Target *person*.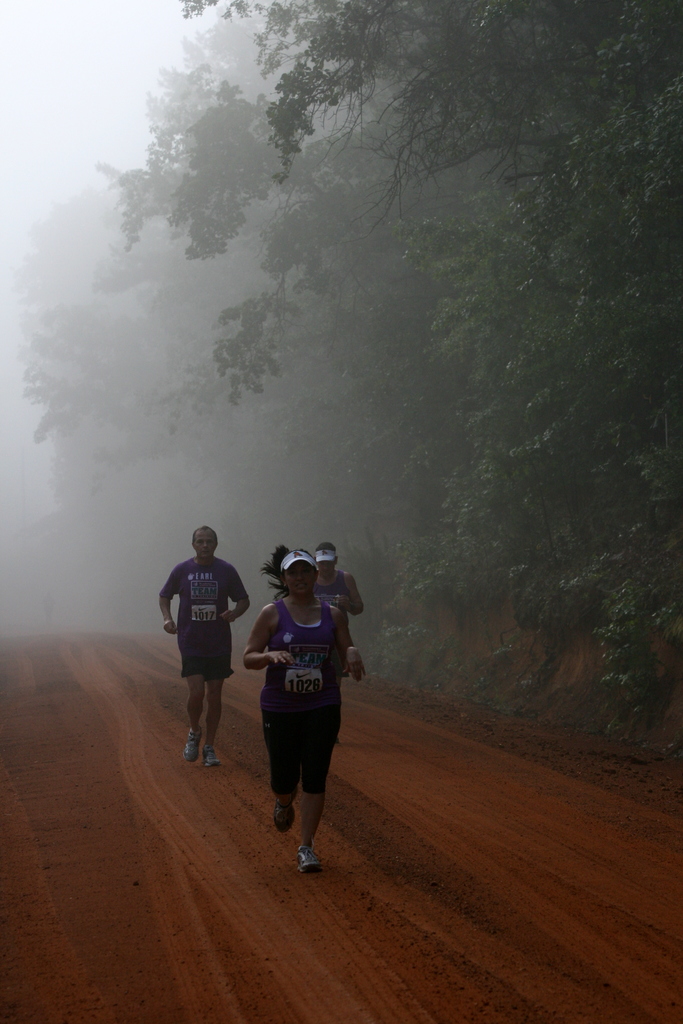
Target region: BBox(148, 524, 248, 772).
